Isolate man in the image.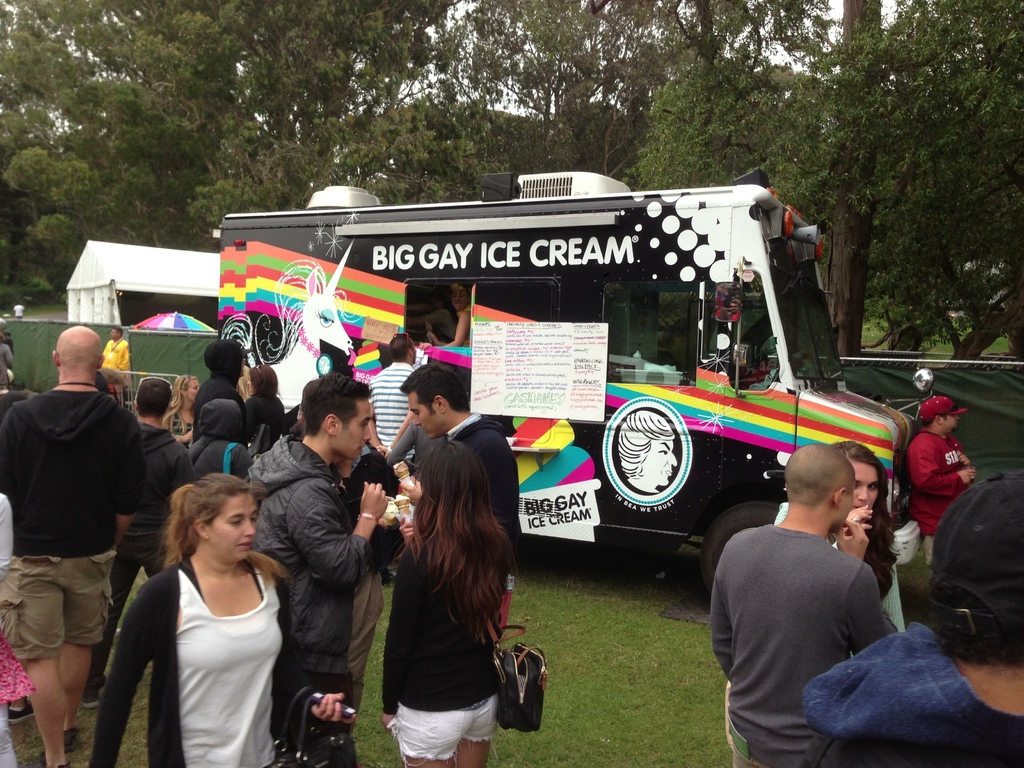
Isolated region: Rect(395, 365, 525, 636).
